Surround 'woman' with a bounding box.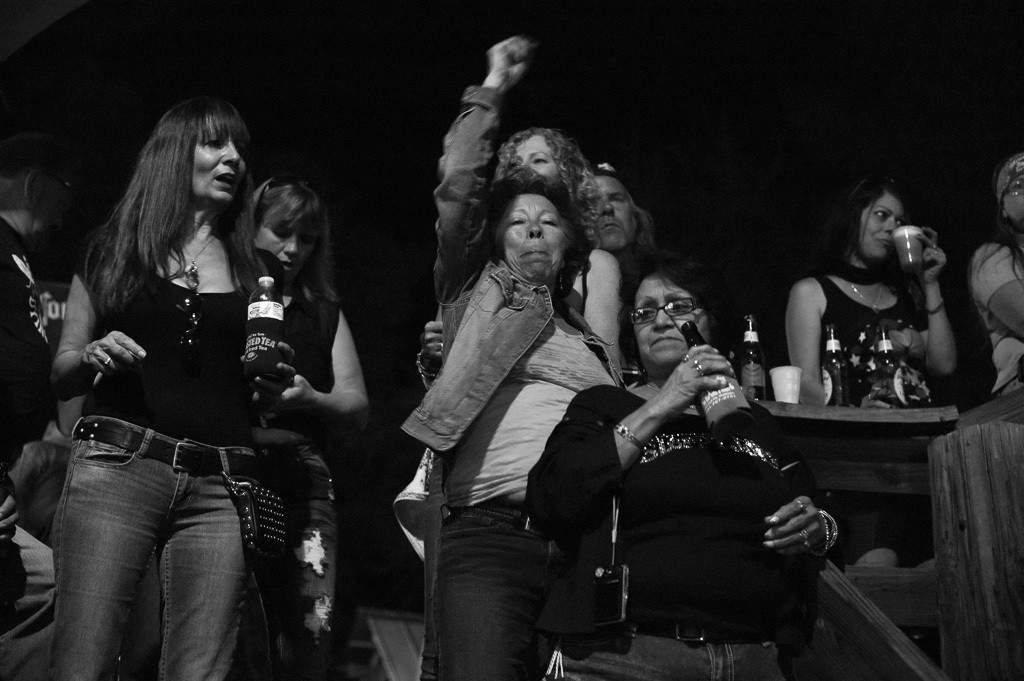
x1=970 y1=148 x2=1023 y2=441.
